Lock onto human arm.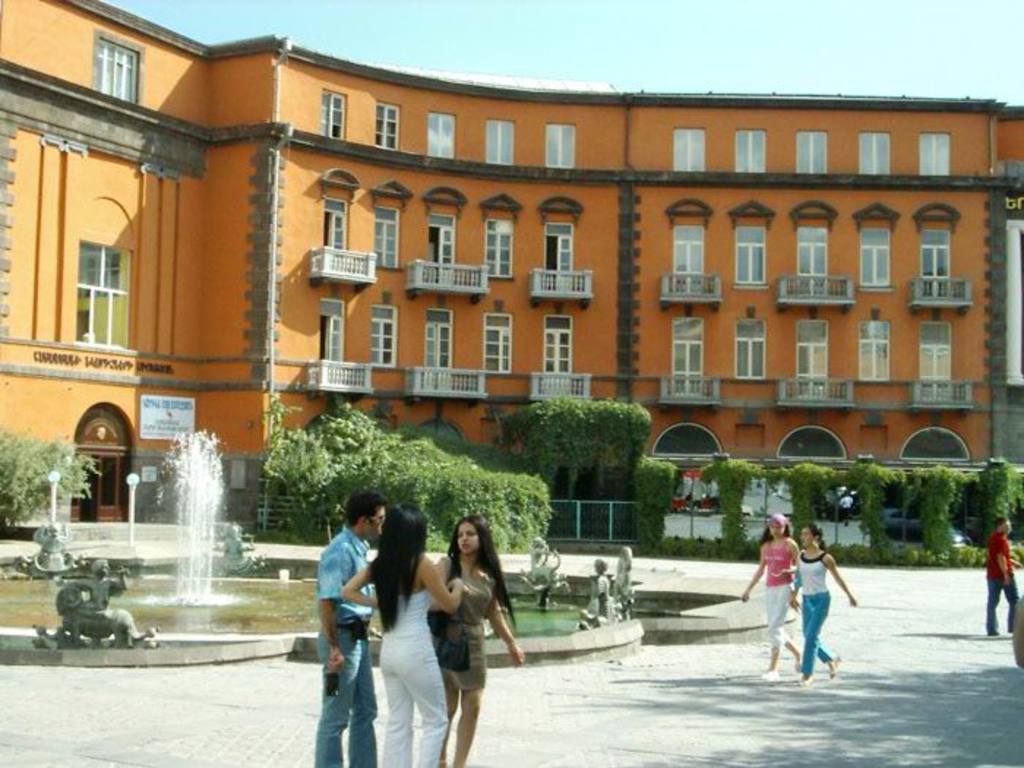
Locked: (344,563,379,609).
